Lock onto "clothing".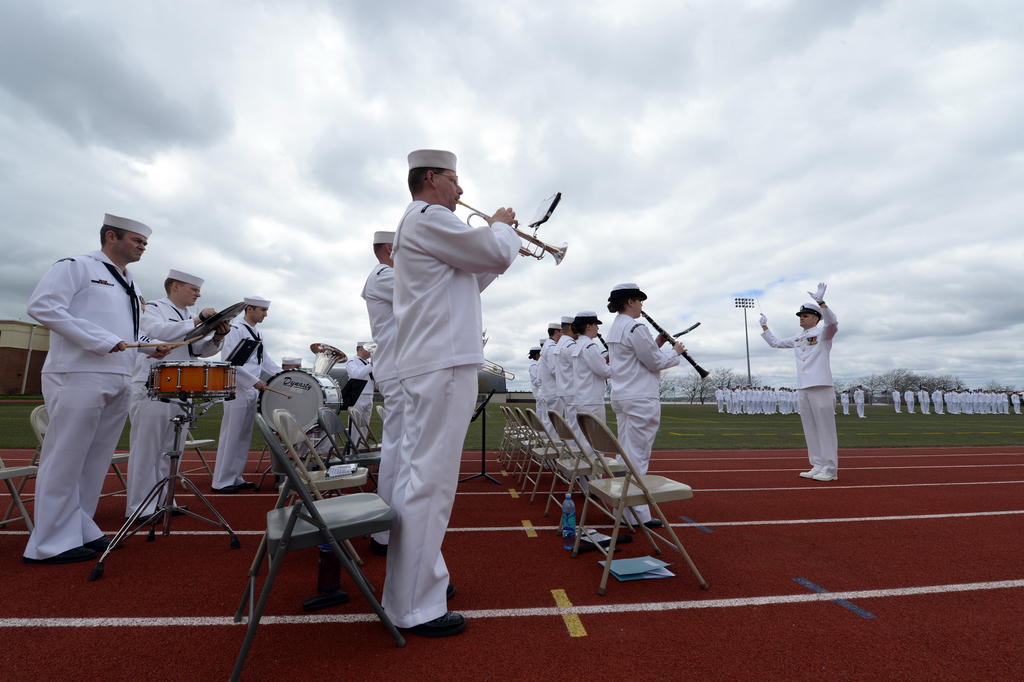
Locked: pyautogui.locateOnScreen(128, 298, 207, 523).
